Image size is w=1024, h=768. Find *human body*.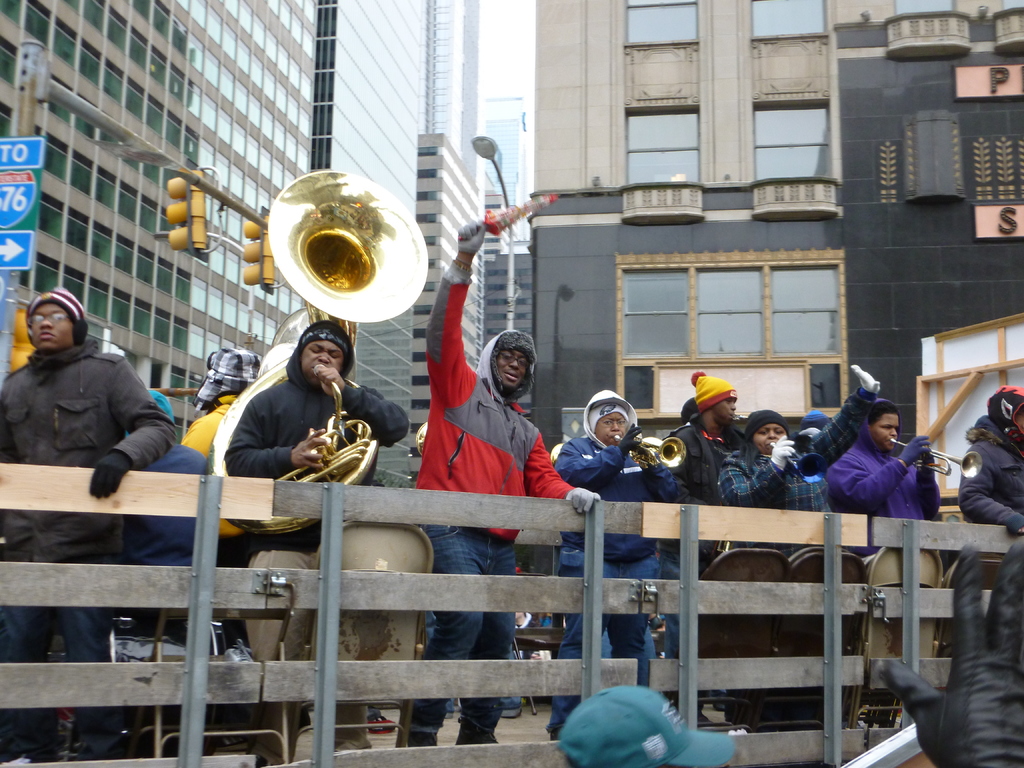
x1=118 y1=385 x2=213 y2=675.
